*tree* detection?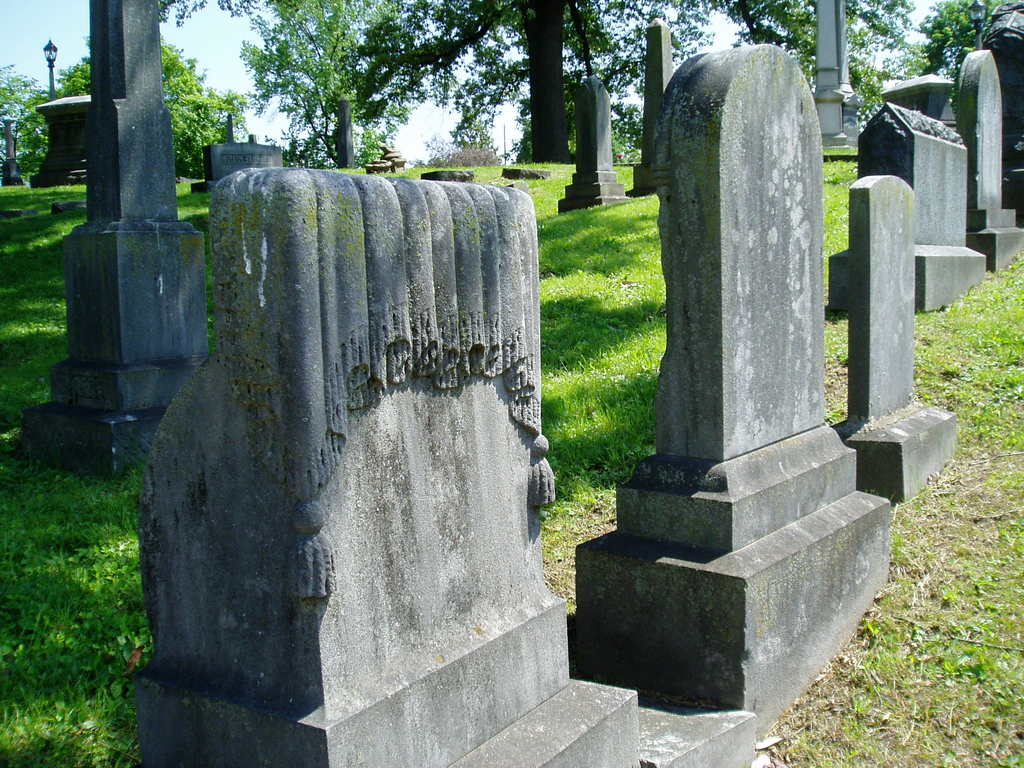
x1=919 y1=0 x2=1023 y2=86
